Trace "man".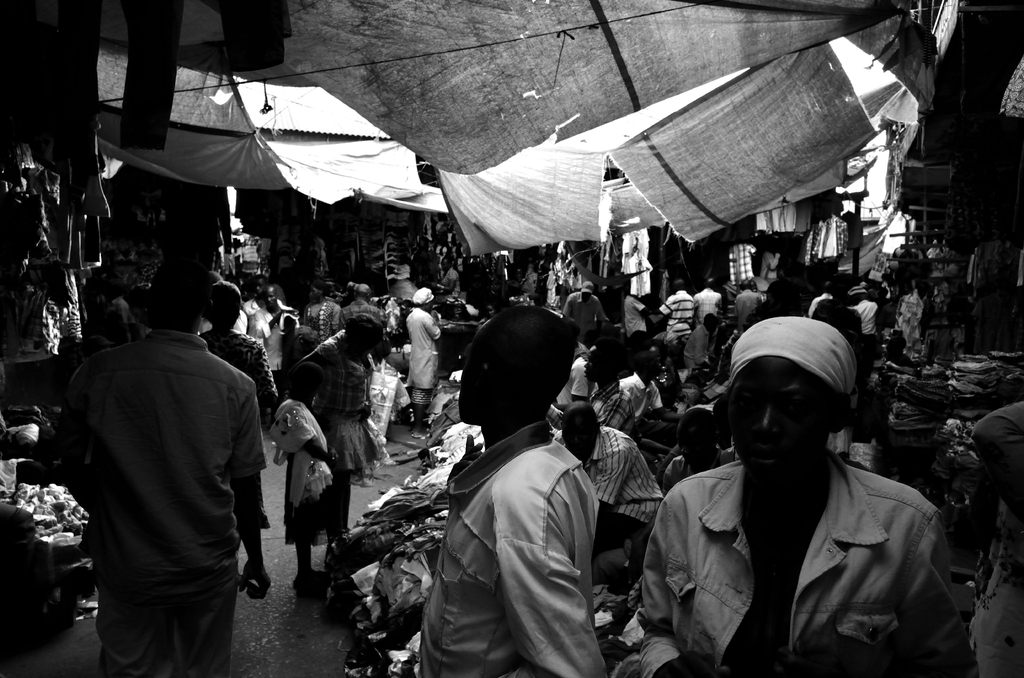
Traced to [417, 307, 601, 677].
